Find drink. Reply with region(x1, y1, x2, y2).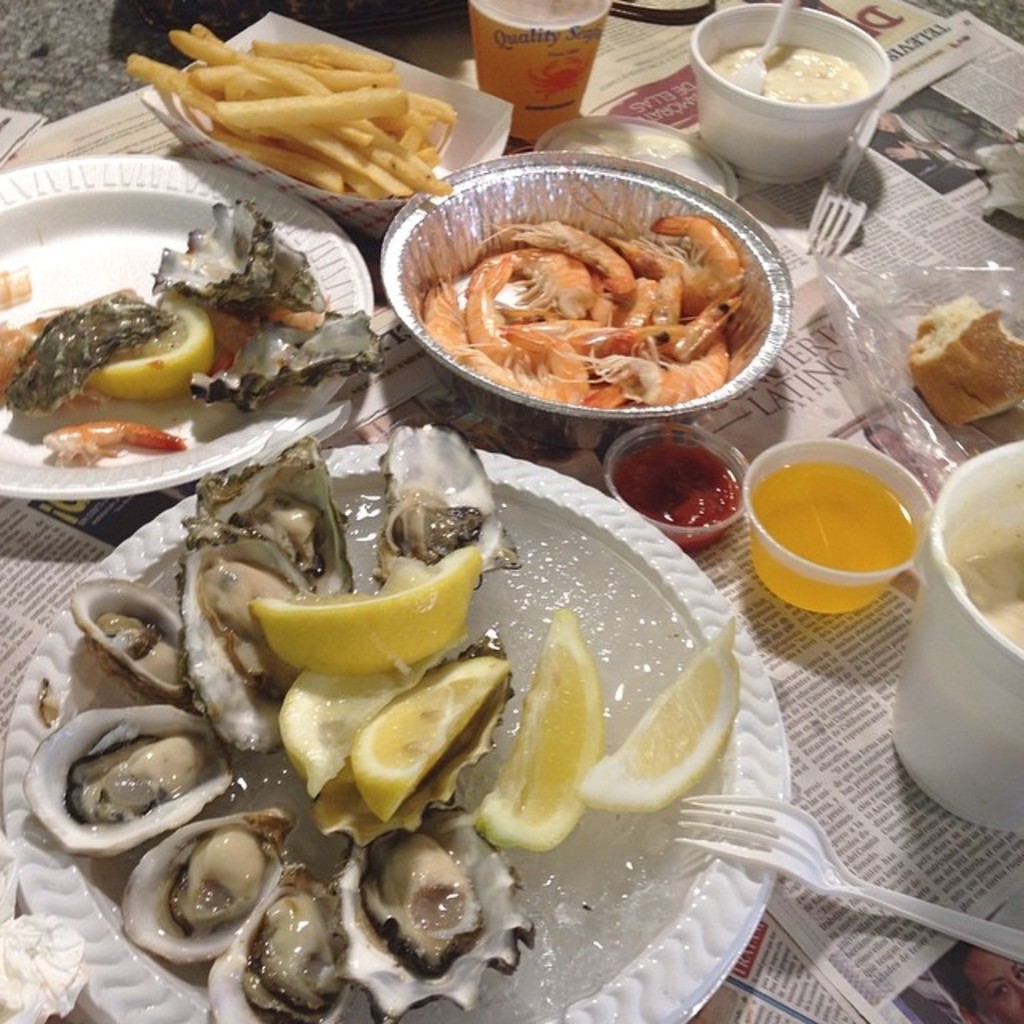
region(466, 0, 613, 142).
